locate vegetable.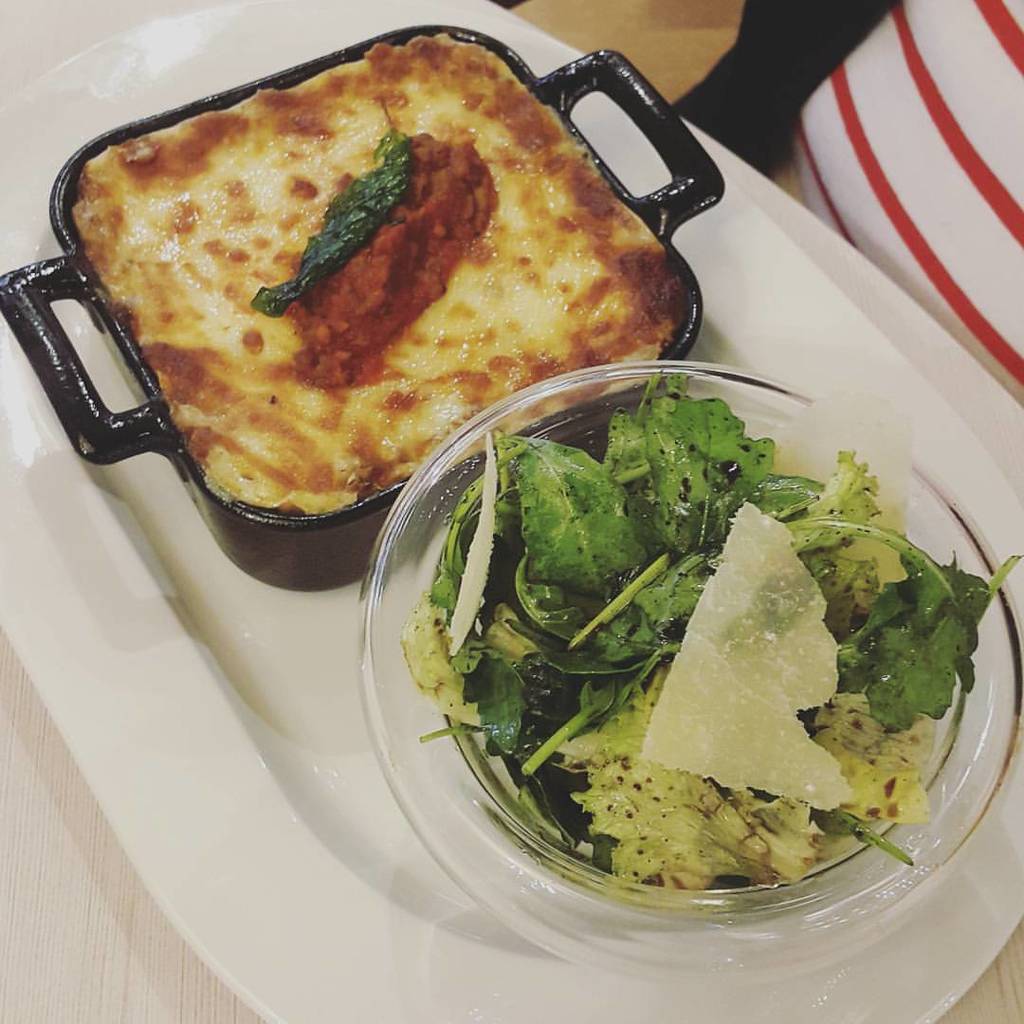
Bounding box: 250:135:411:320.
